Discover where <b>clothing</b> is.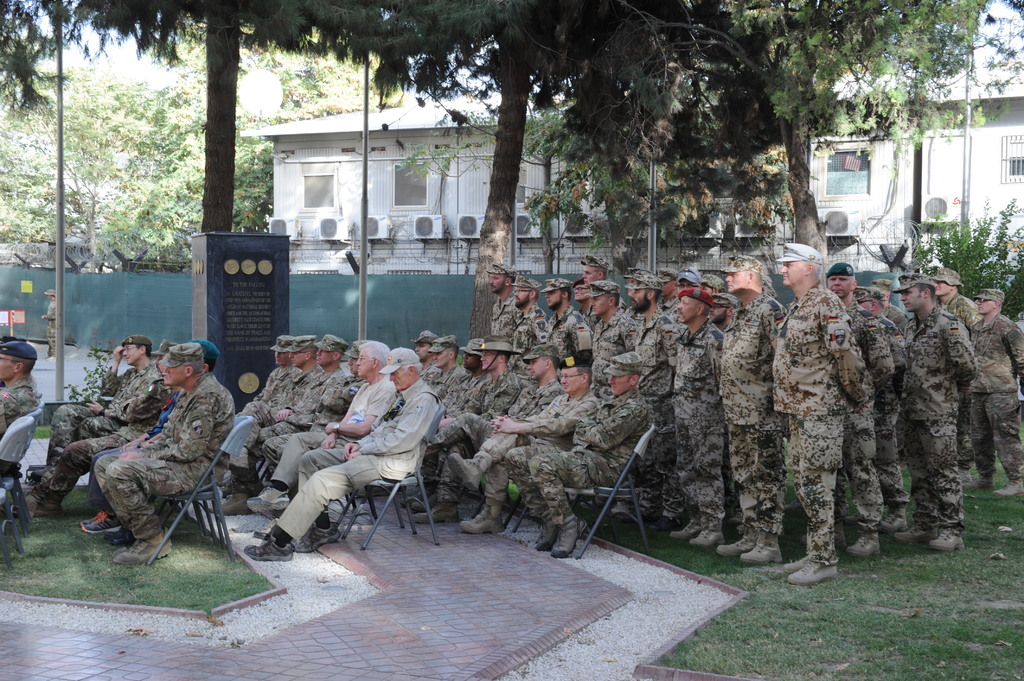
Discovered at region(0, 377, 49, 426).
